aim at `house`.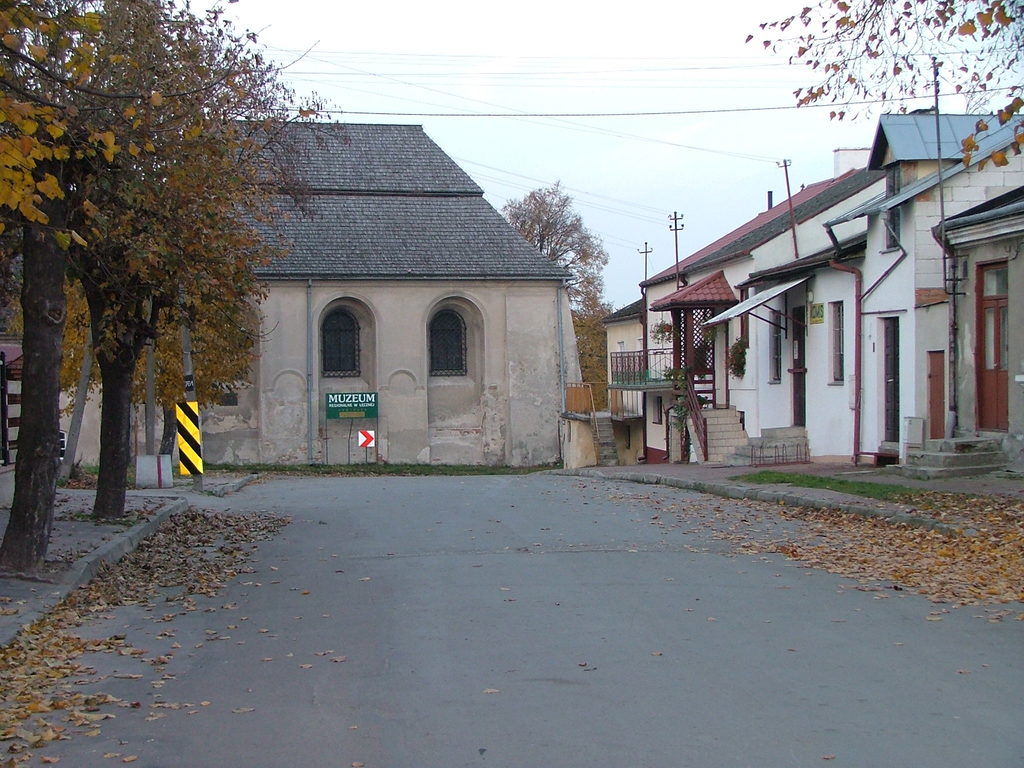
Aimed at BBox(211, 109, 588, 499).
